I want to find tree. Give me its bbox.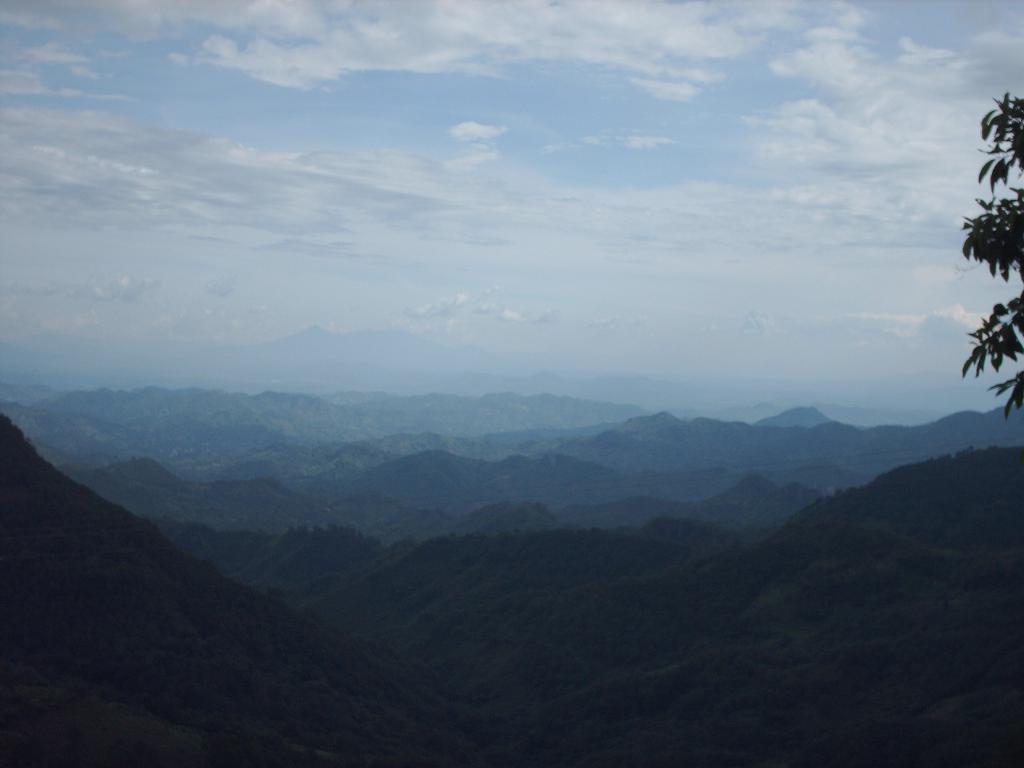
locate(963, 98, 1022, 413).
